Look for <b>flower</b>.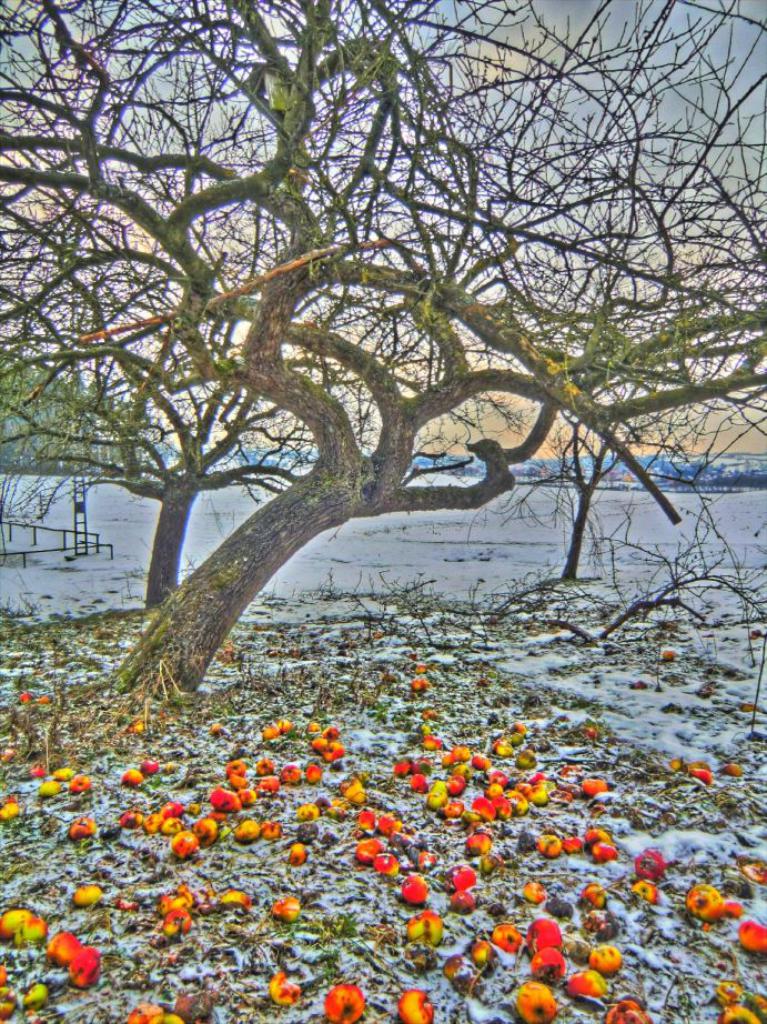
Found: crop(523, 916, 559, 943).
